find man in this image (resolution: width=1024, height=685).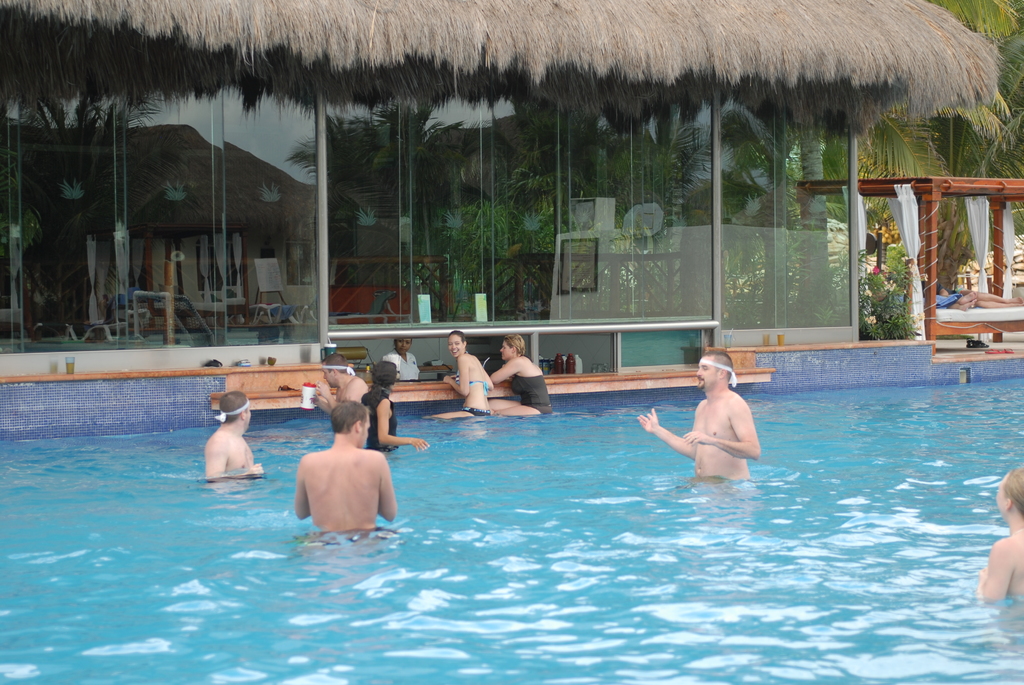
<bbox>204, 391, 270, 484</bbox>.
